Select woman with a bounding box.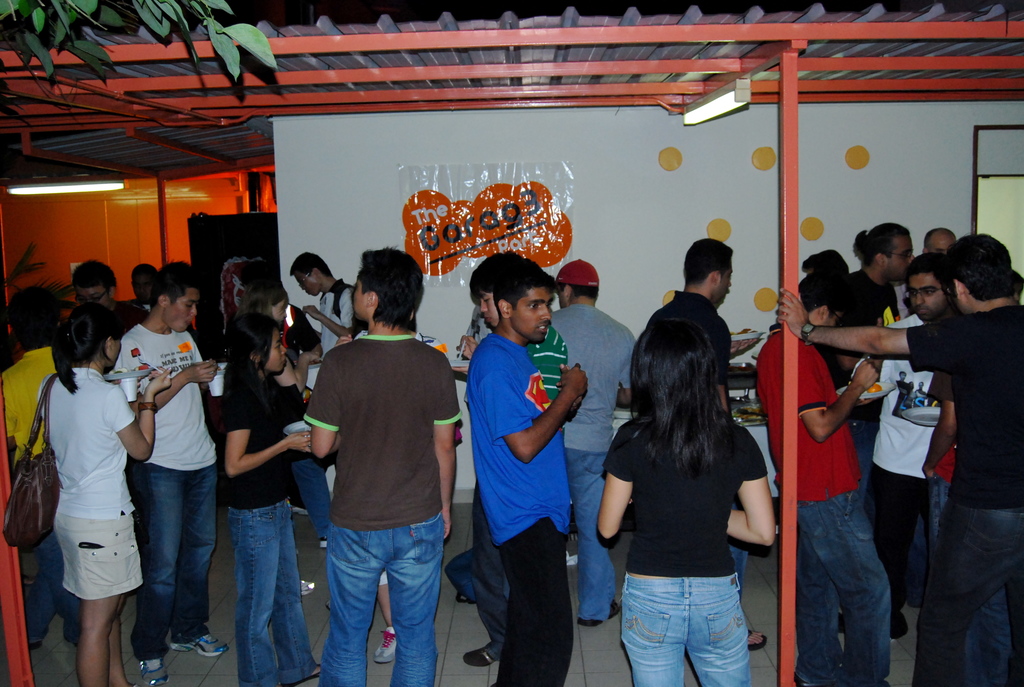
l=600, t=297, r=774, b=686.
